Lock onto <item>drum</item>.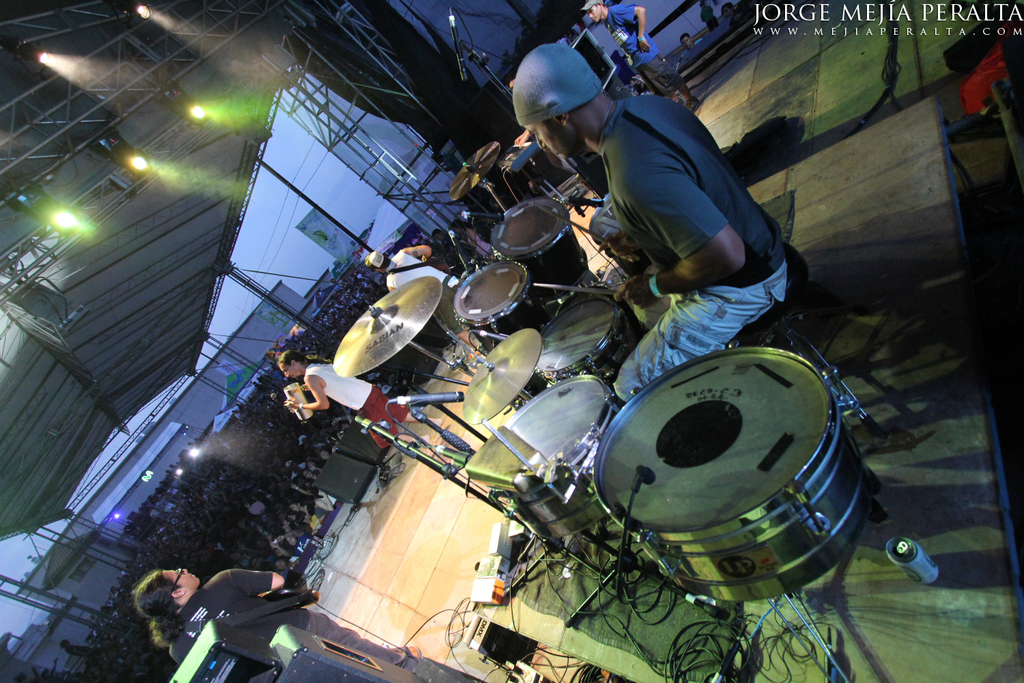
Locked: [593,354,869,600].
